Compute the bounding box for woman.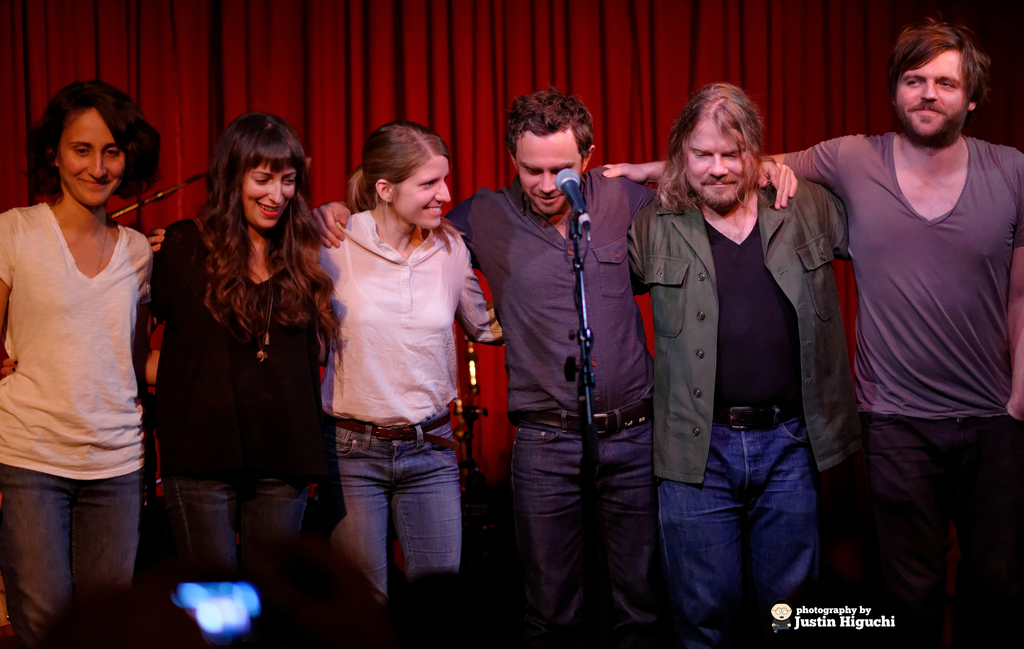
(x1=0, y1=80, x2=163, y2=634).
